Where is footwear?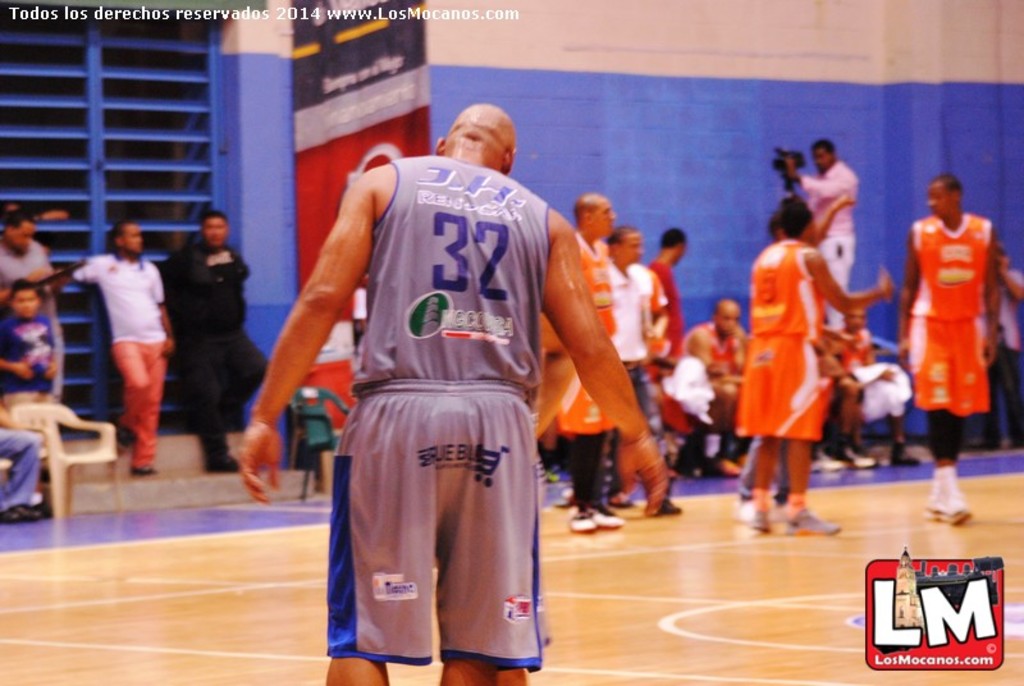
BBox(570, 511, 598, 530).
